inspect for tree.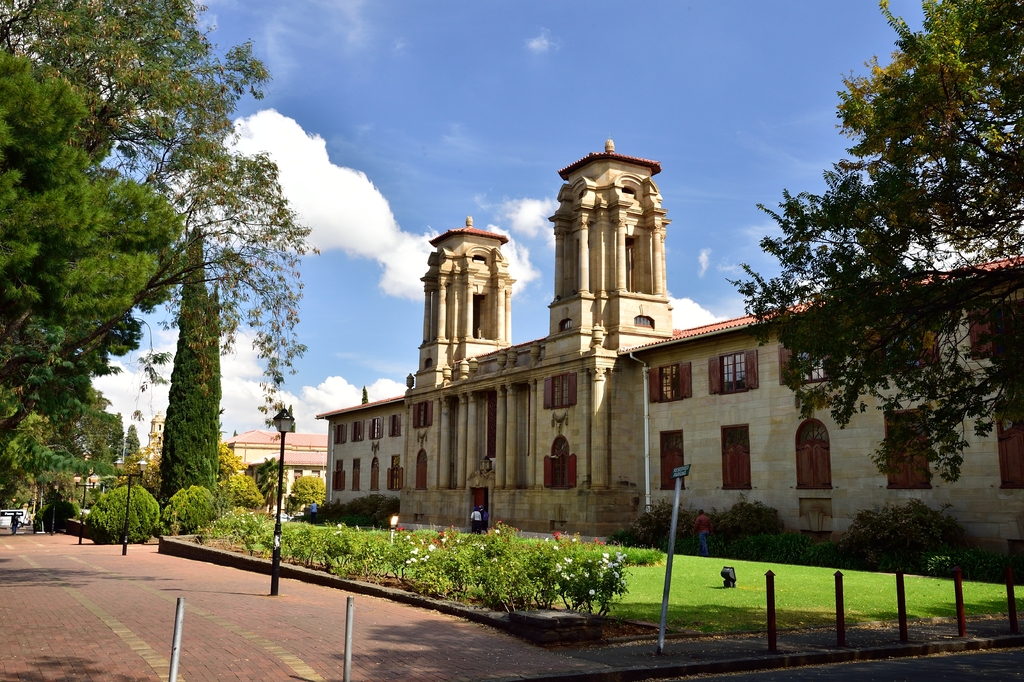
Inspection: {"x1": 724, "y1": 1, "x2": 1023, "y2": 481}.
